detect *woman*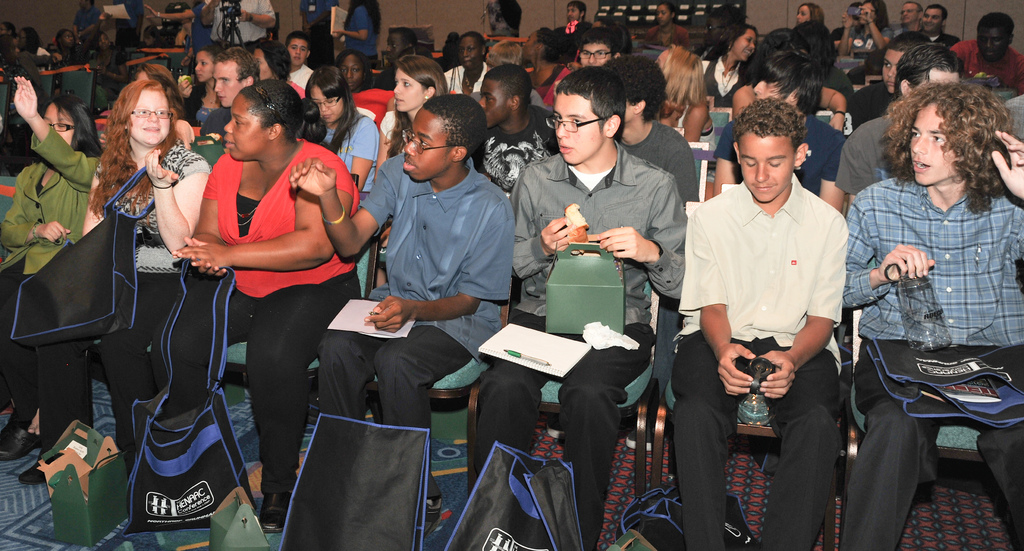
left=20, top=26, right=54, bottom=60
